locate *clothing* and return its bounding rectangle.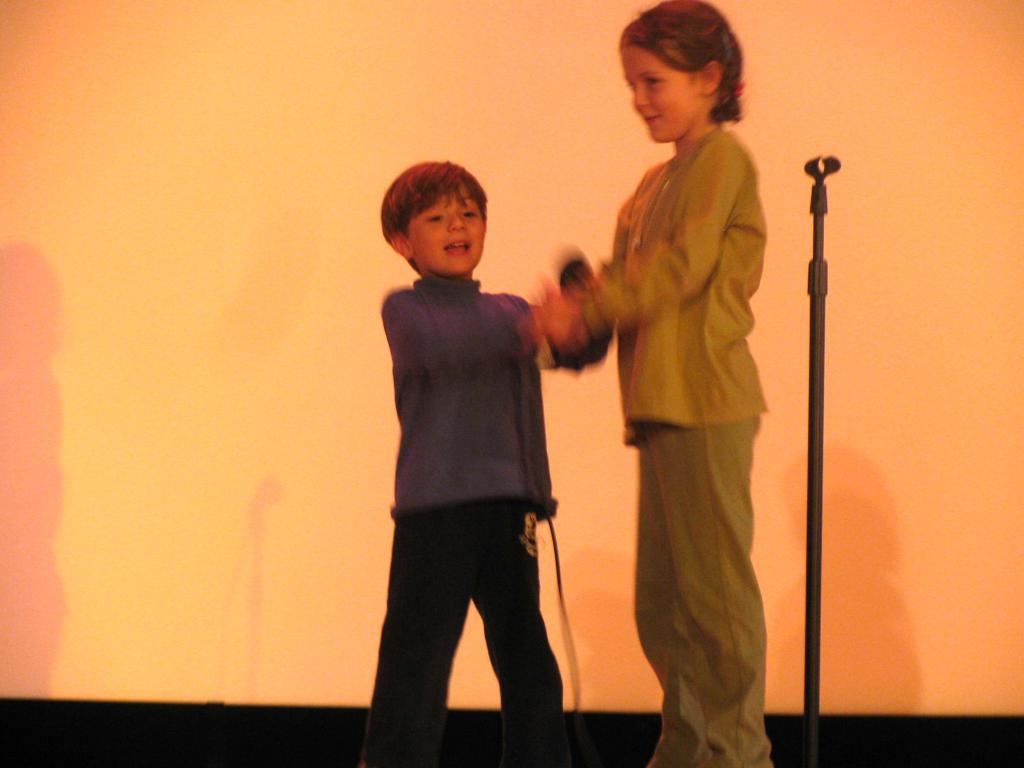
(388,277,566,767).
